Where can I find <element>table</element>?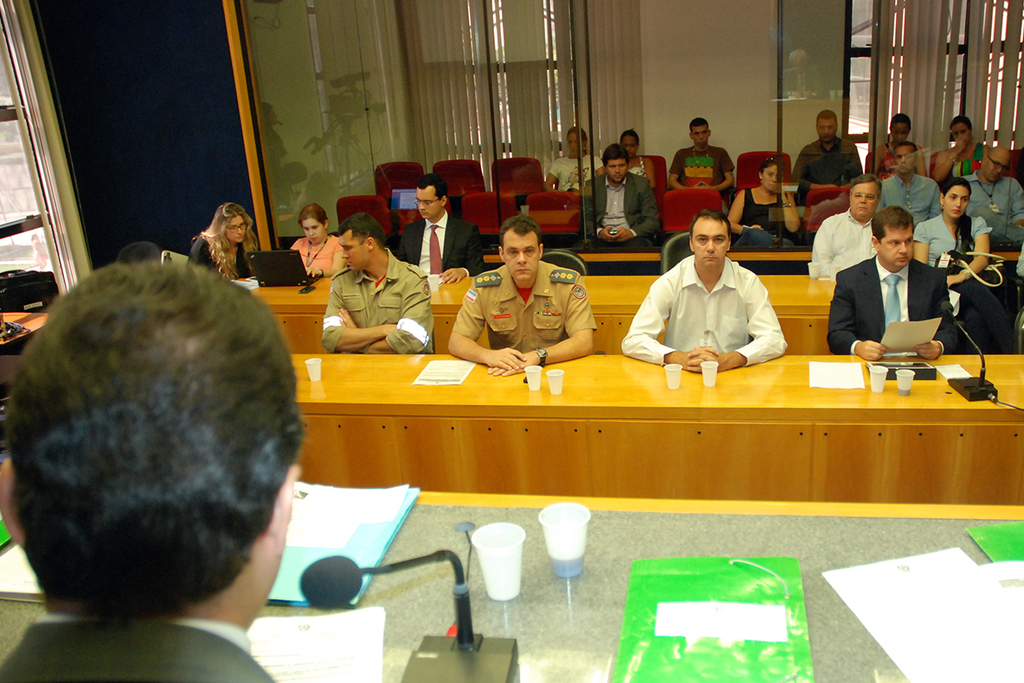
You can find it at 247:325:1023:532.
